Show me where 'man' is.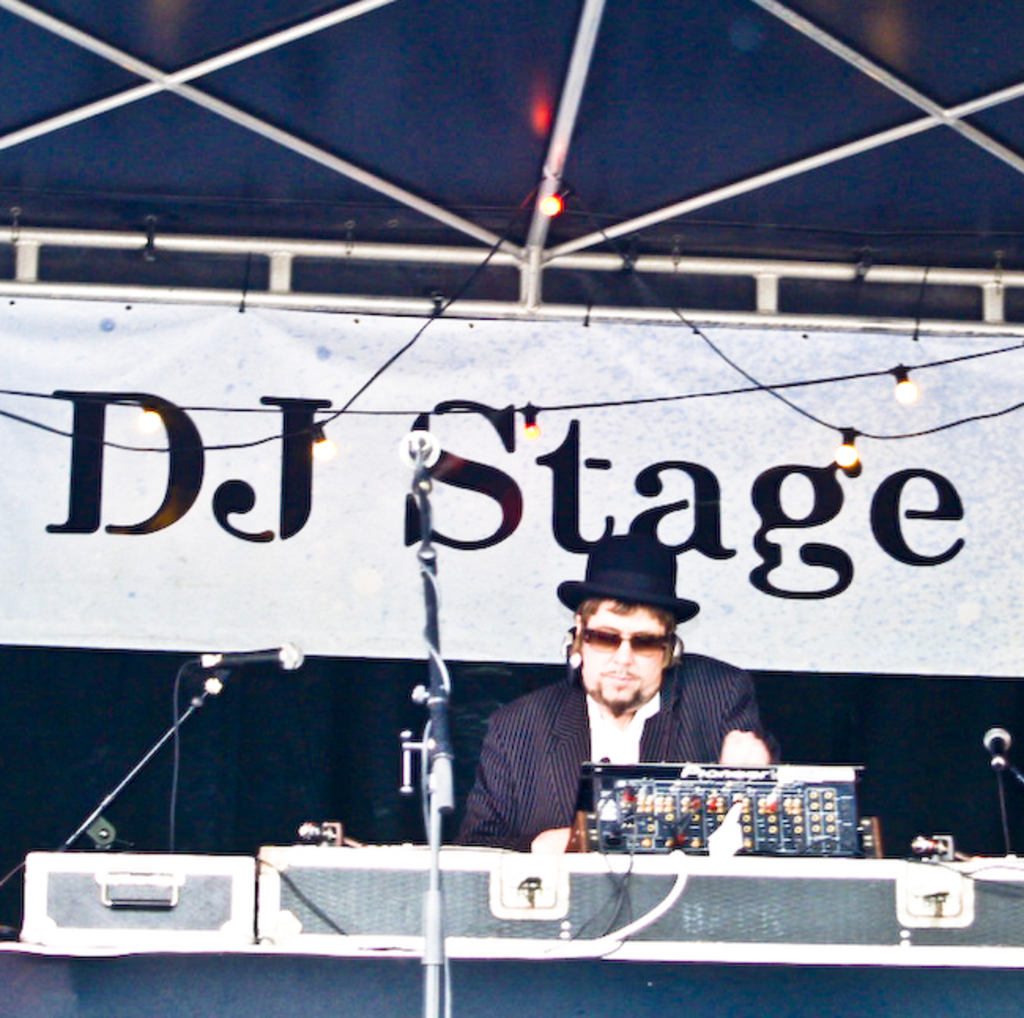
'man' is at bbox=(462, 594, 791, 842).
